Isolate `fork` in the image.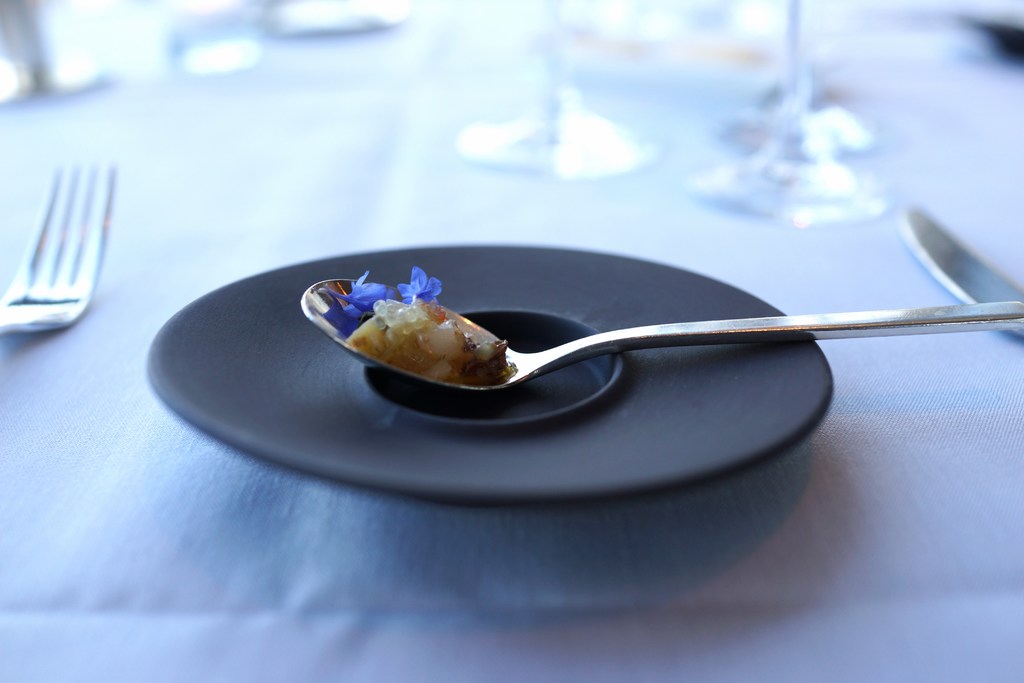
Isolated region: pyautogui.locateOnScreen(0, 160, 114, 337).
